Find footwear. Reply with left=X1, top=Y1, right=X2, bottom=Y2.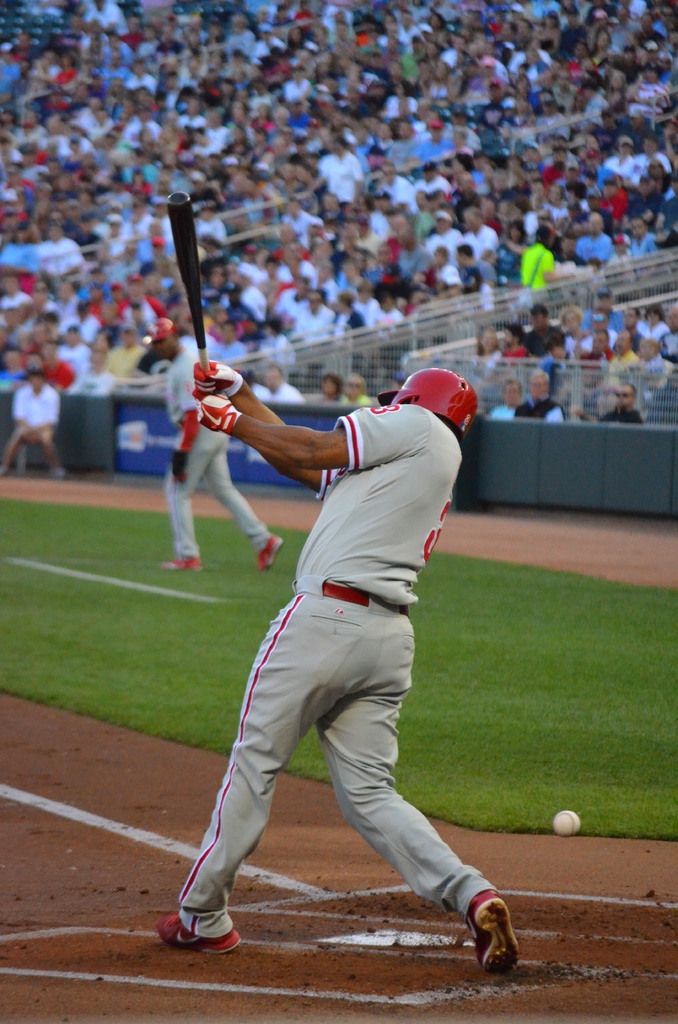
left=156, top=910, right=238, bottom=945.
